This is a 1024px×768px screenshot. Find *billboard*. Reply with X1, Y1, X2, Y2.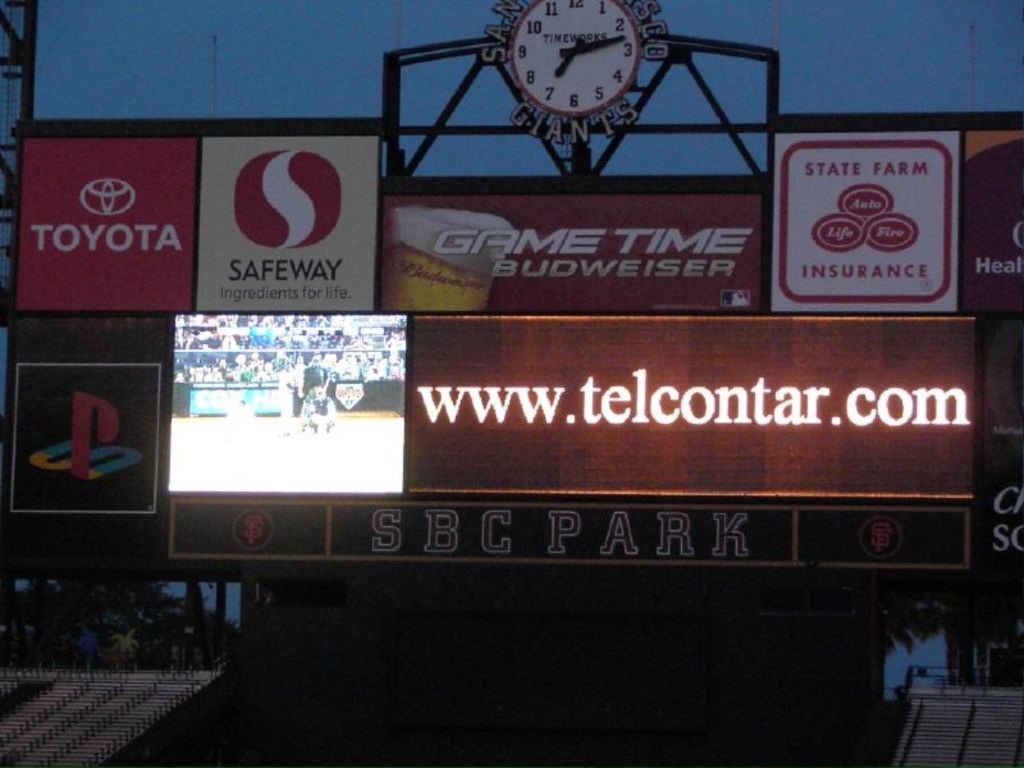
14, 131, 186, 316.
